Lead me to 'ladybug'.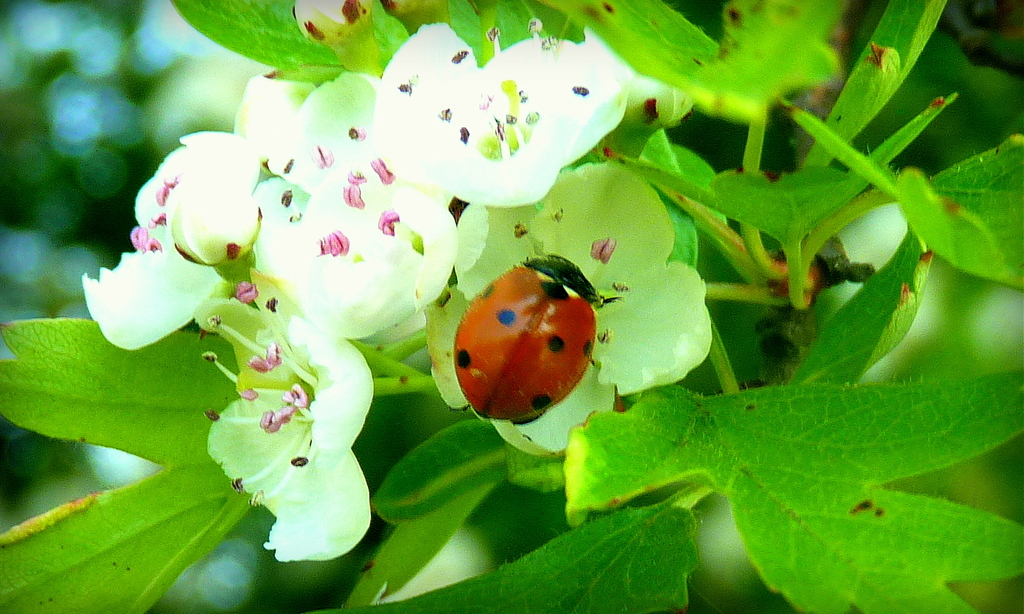
Lead to box(455, 249, 593, 434).
